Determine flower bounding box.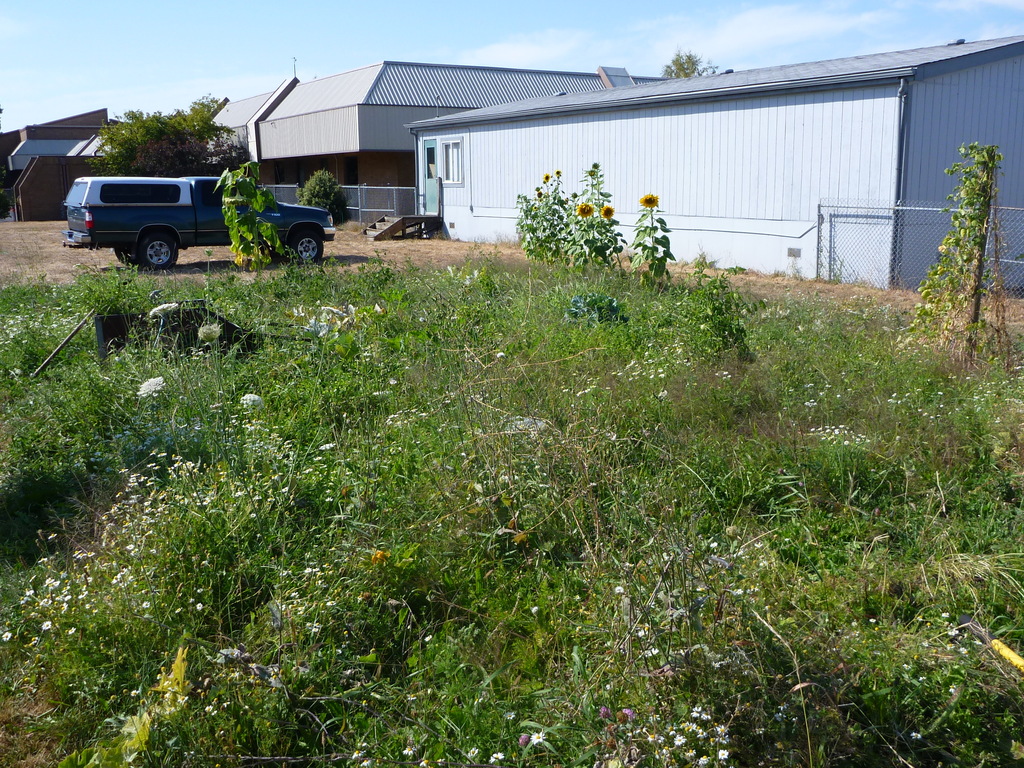
Determined: locate(542, 172, 548, 184).
